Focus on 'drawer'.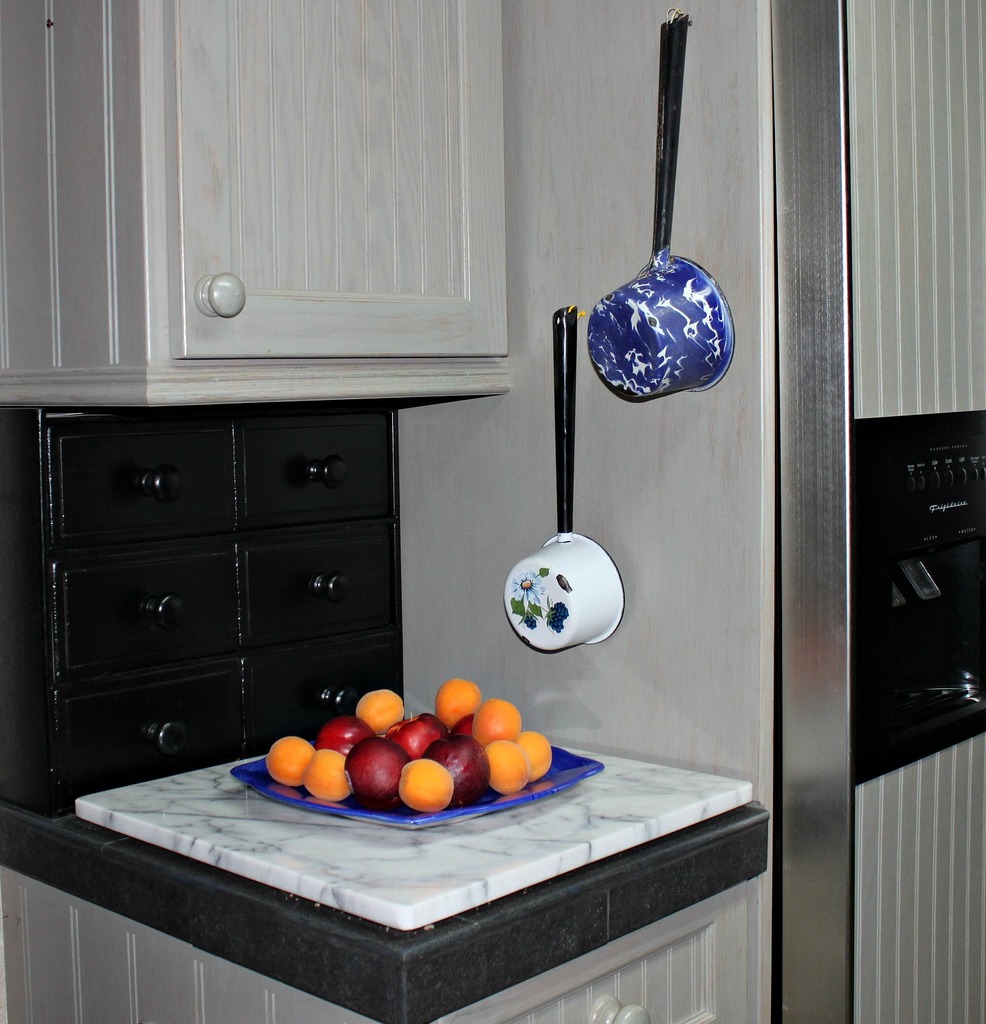
Focused at 61/668/237/803.
